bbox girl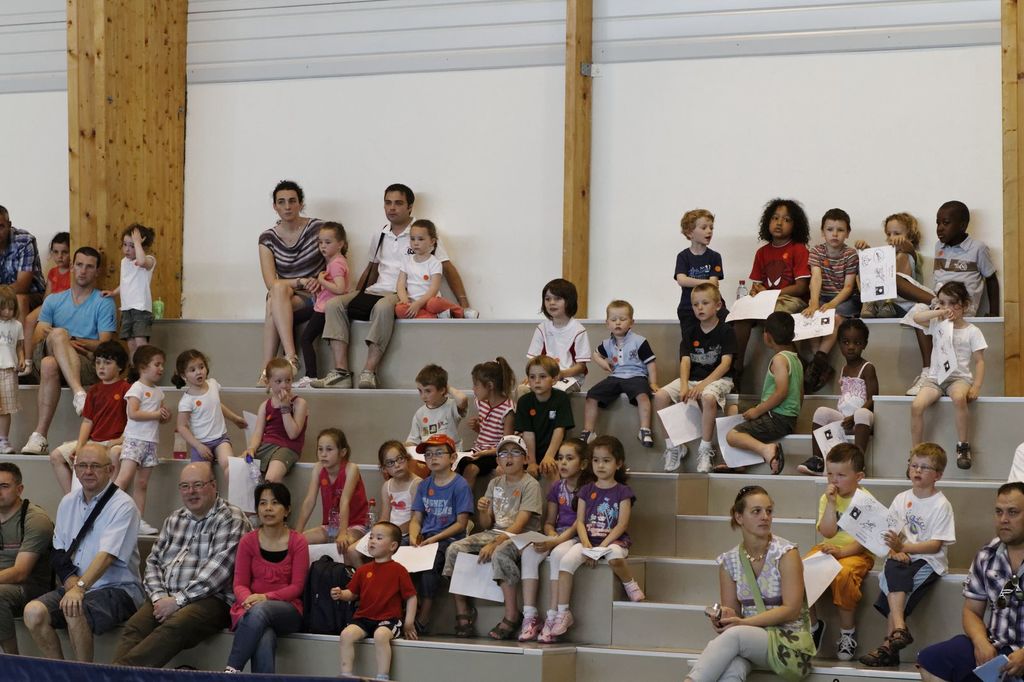
173,351,244,493
